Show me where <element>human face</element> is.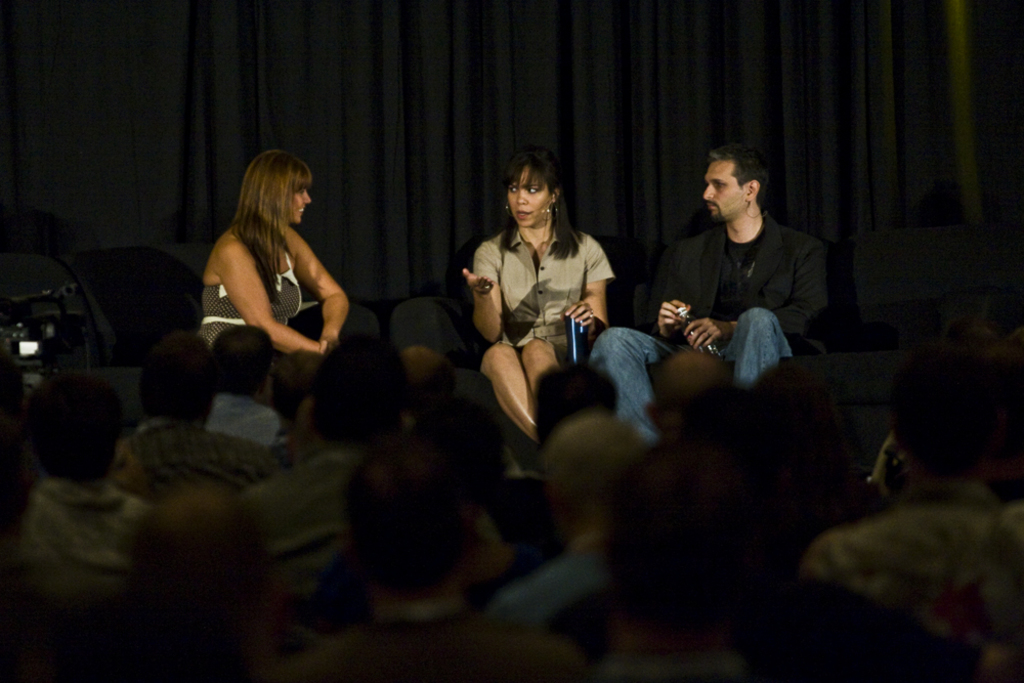
<element>human face</element> is at (702,162,746,224).
